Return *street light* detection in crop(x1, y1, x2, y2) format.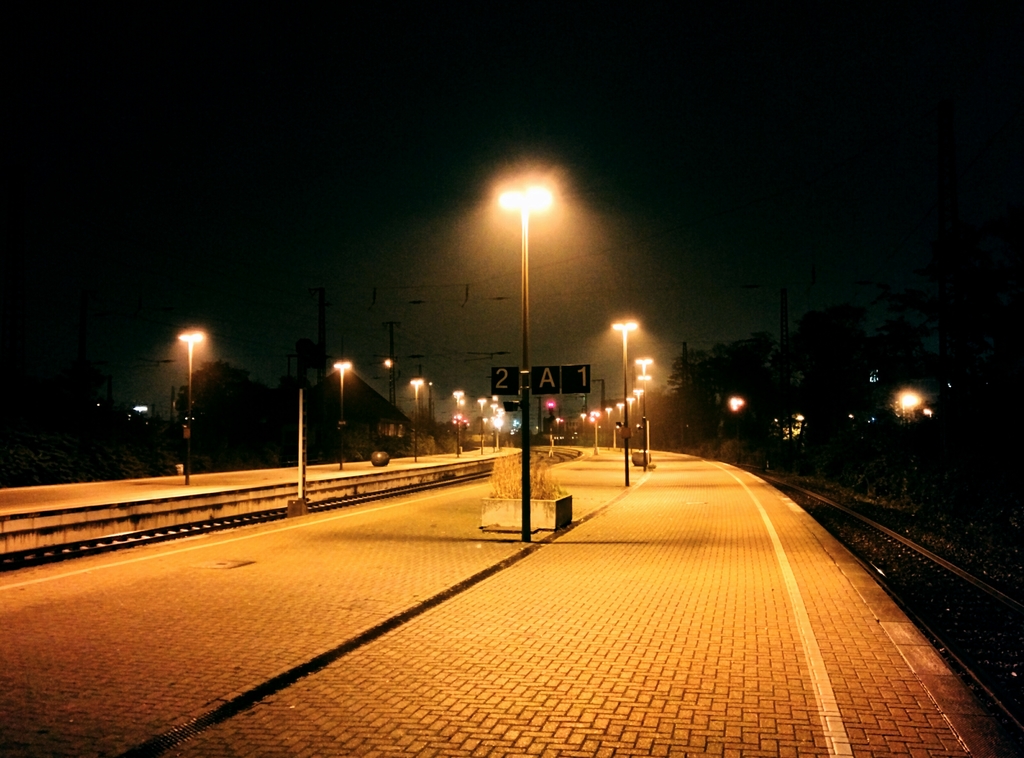
crop(637, 353, 647, 422).
